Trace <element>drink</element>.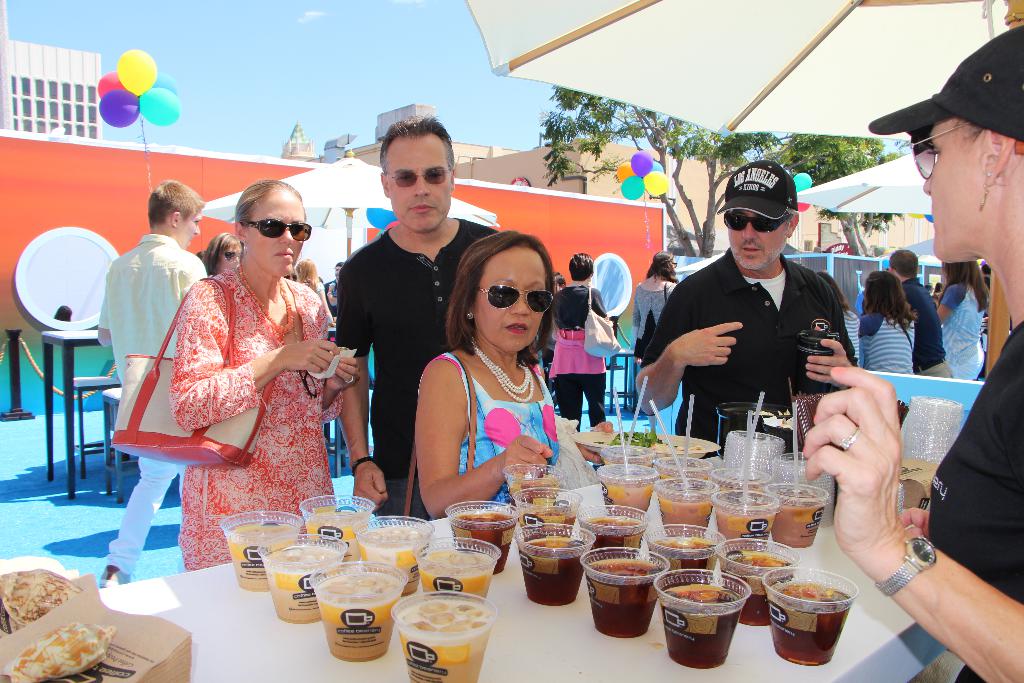
Traced to {"x1": 605, "y1": 486, "x2": 649, "y2": 516}.
